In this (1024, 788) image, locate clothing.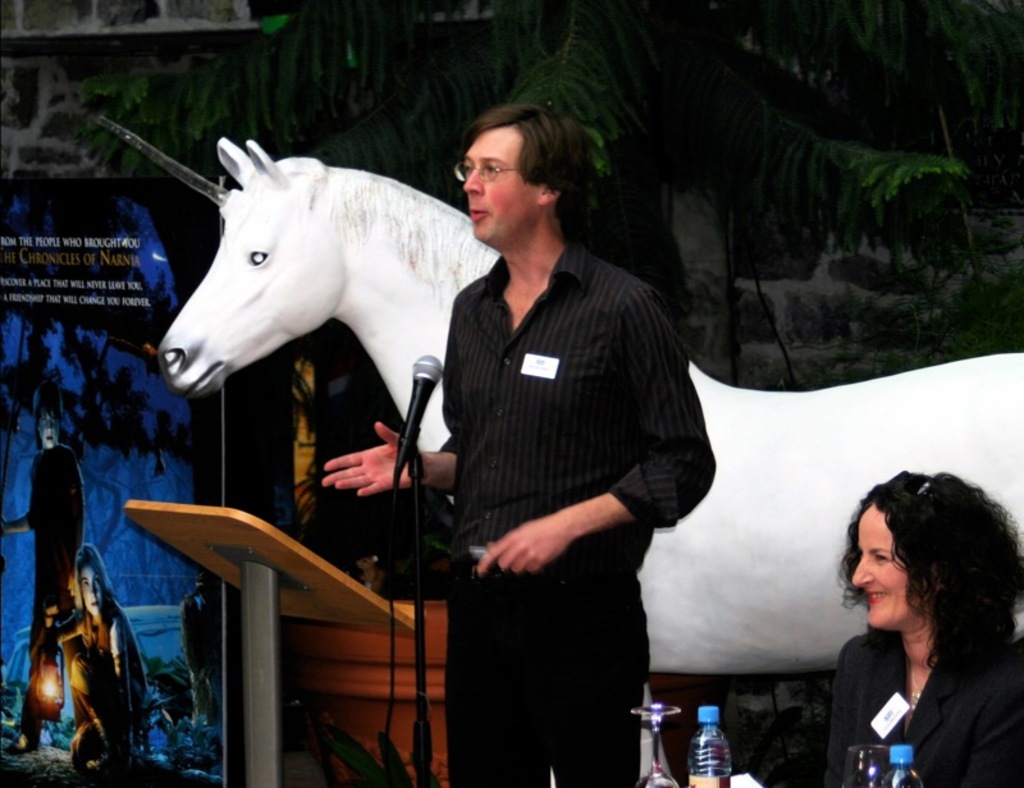
Bounding box: BBox(431, 220, 710, 787).
